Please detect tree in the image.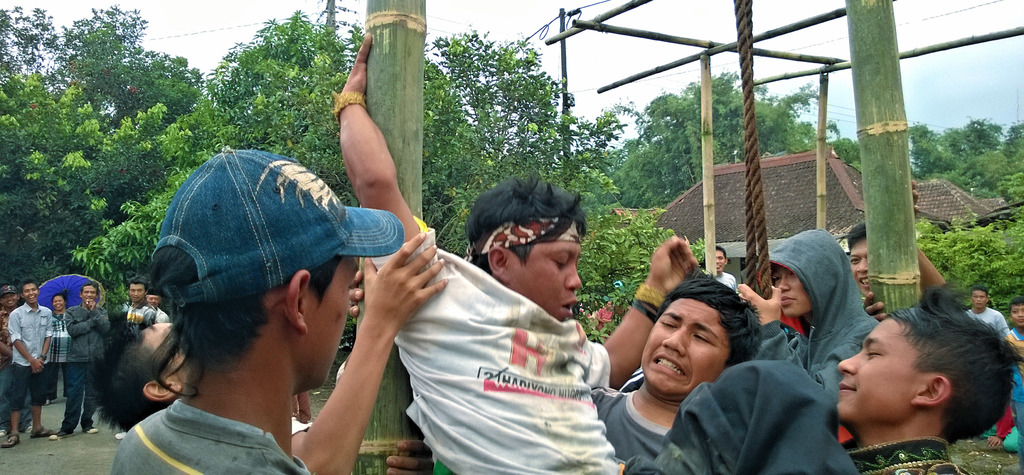
[x1=0, y1=75, x2=140, y2=276].
